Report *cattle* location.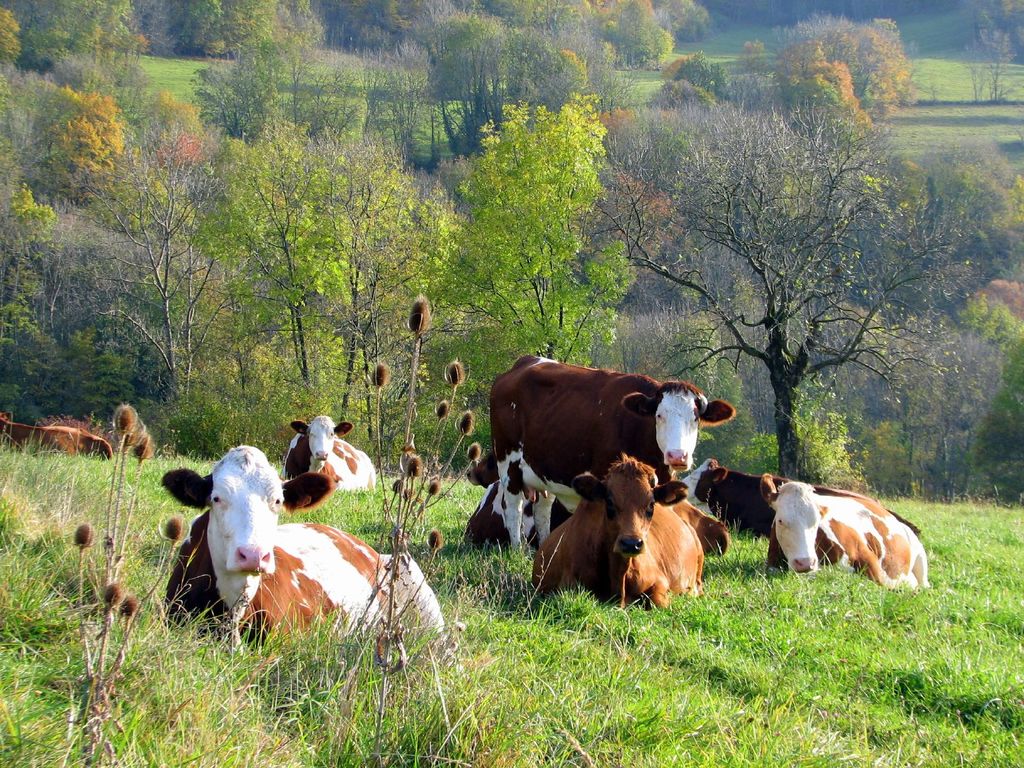
Report: (x1=158, y1=447, x2=448, y2=666).
